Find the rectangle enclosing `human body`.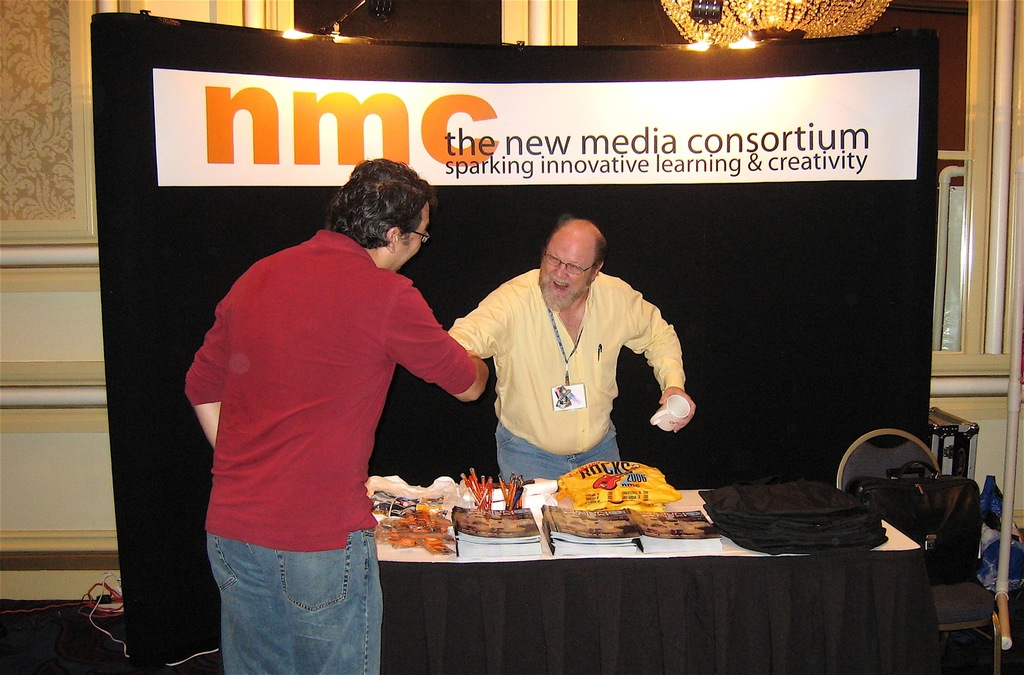
<bbox>441, 206, 705, 519</bbox>.
